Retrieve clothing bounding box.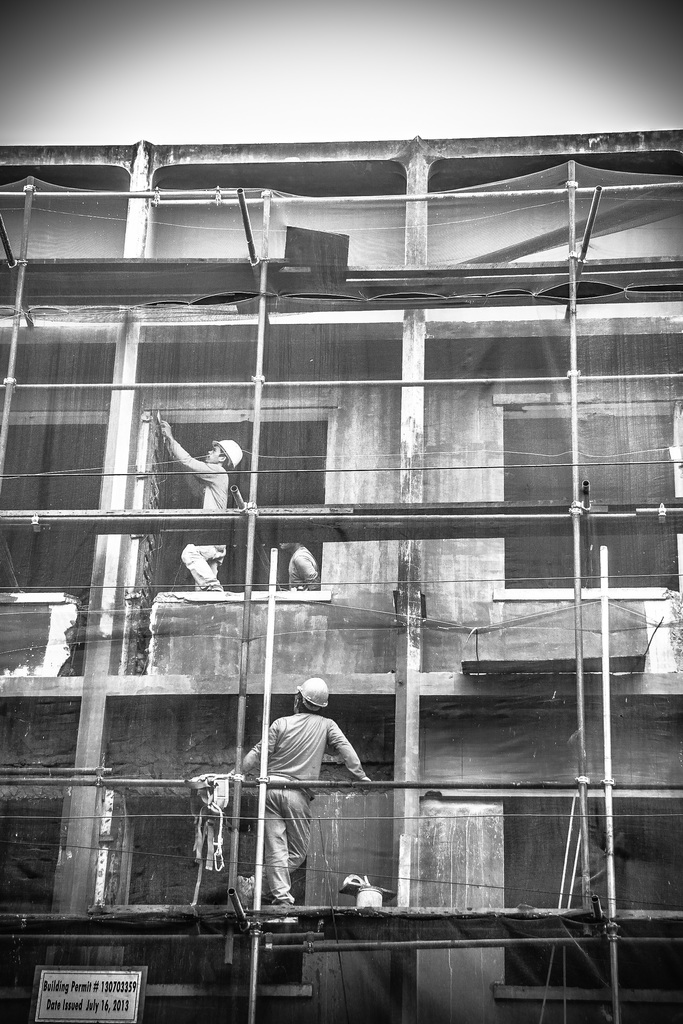
Bounding box: Rect(169, 442, 221, 589).
